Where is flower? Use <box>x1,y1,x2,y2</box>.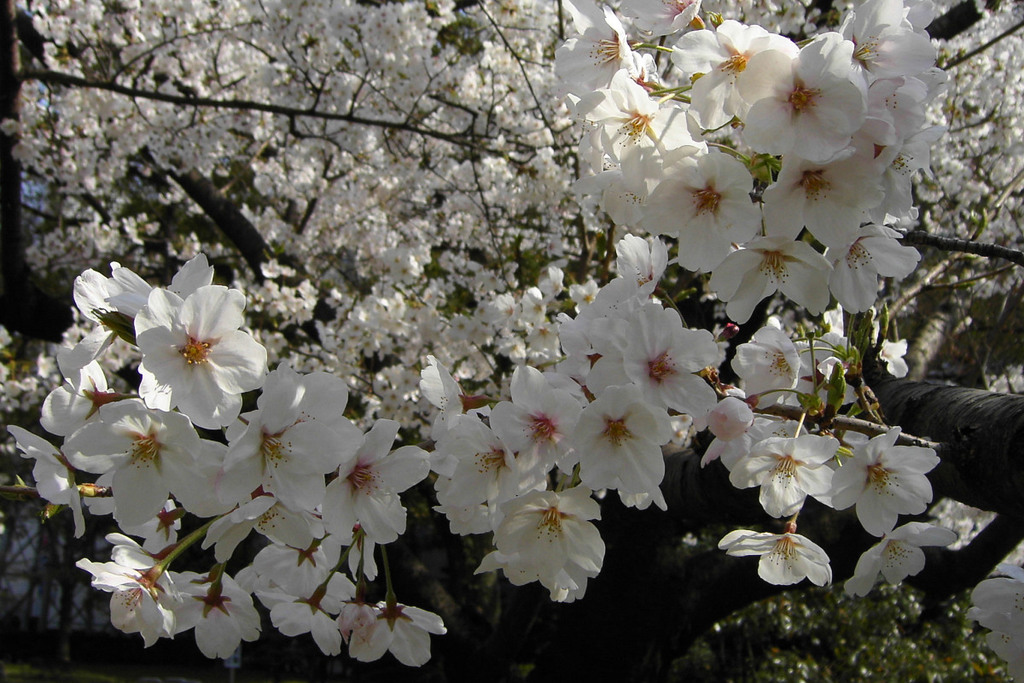
<box>705,223,817,325</box>.
